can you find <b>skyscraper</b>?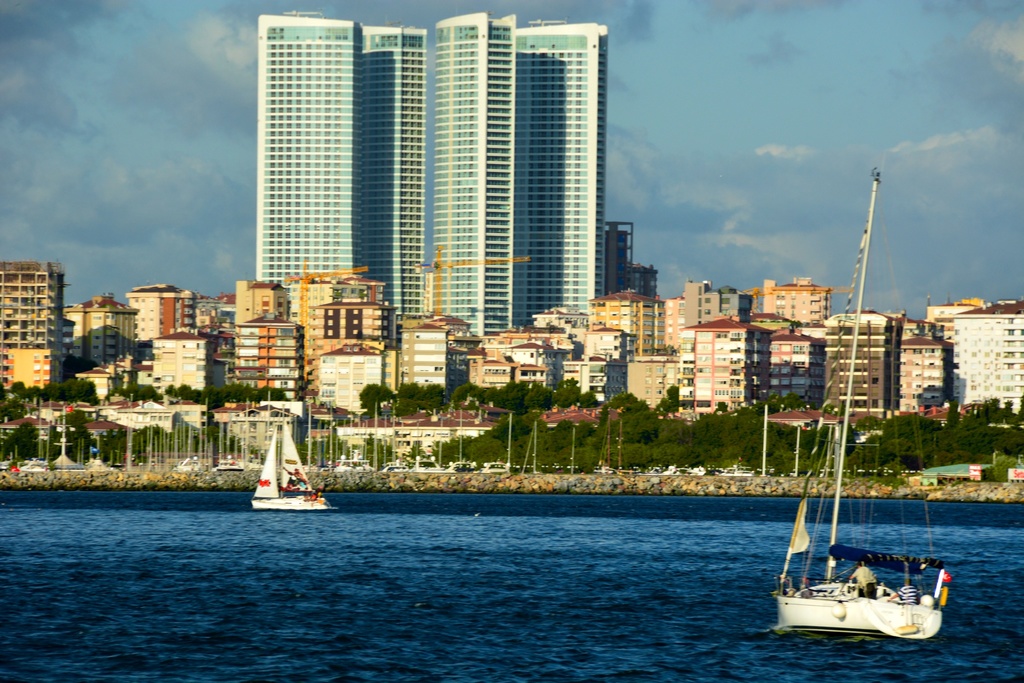
Yes, bounding box: Rect(561, 322, 642, 406).
